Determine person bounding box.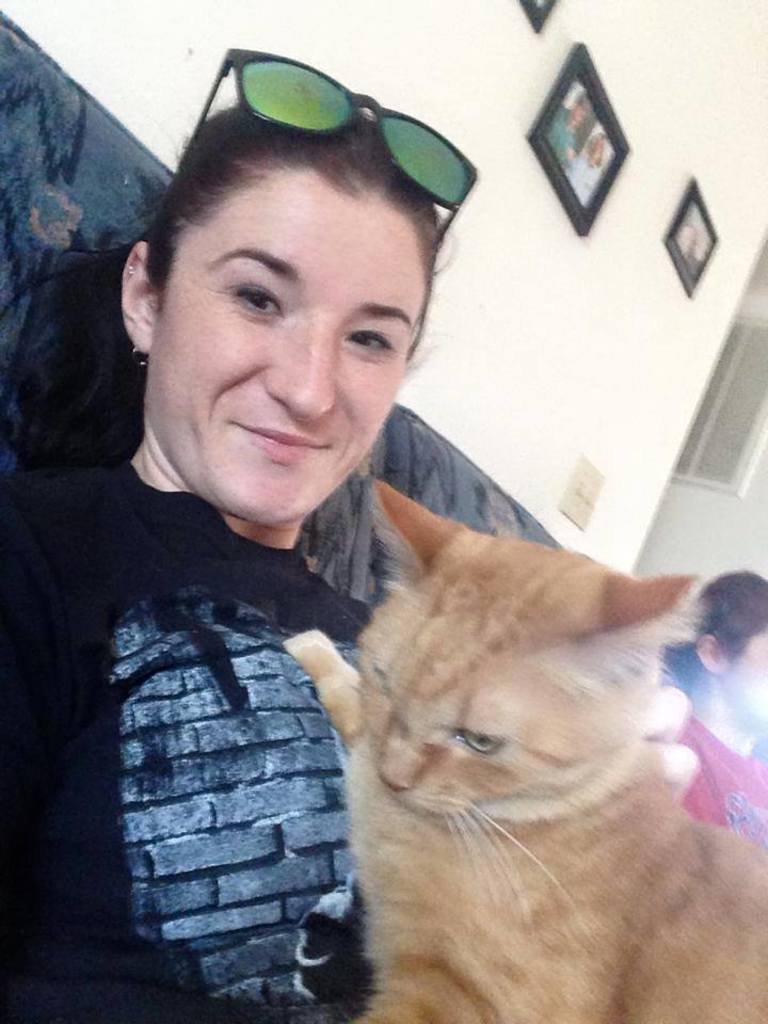
Determined: {"x1": 0, "y1": 98, "x2": 458, "y2": 1023}.
